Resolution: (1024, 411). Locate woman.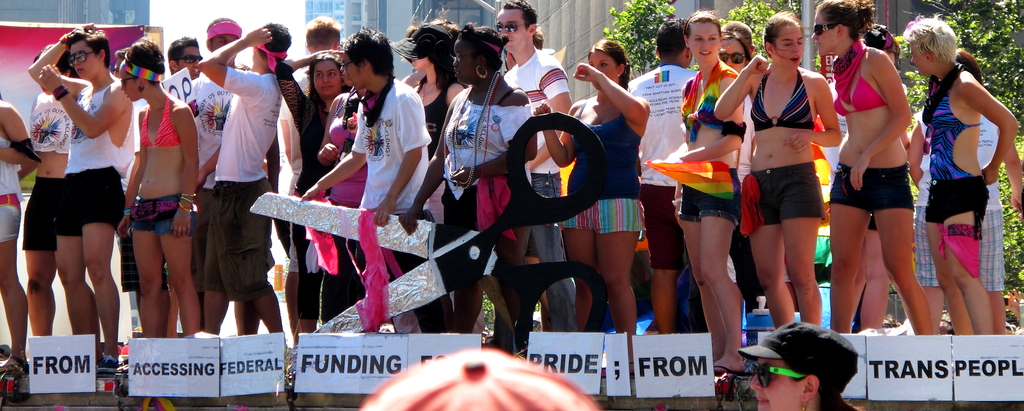
[left=316, top=82, right=371, bottom=342].
